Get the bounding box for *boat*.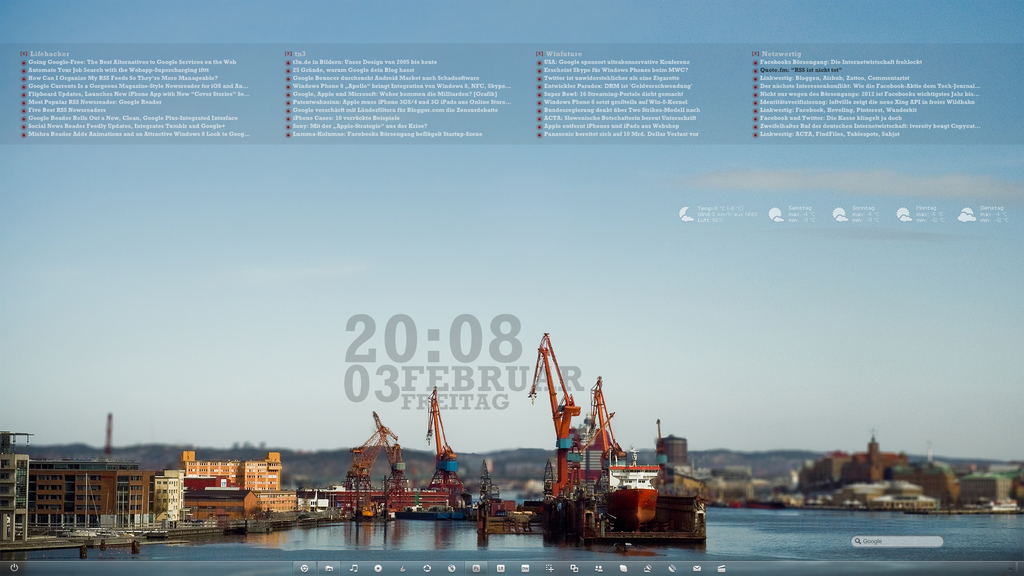
select_region(524, 345, 722, 552).
